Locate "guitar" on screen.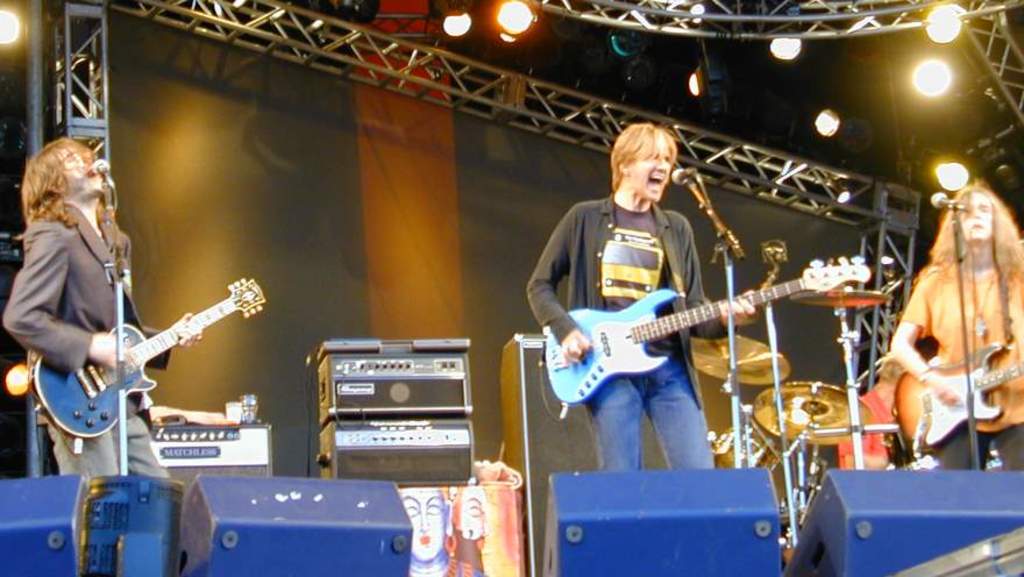
On screen at {"x1": 542, "y1": 250, "x2": 873, "y2": 404}.
